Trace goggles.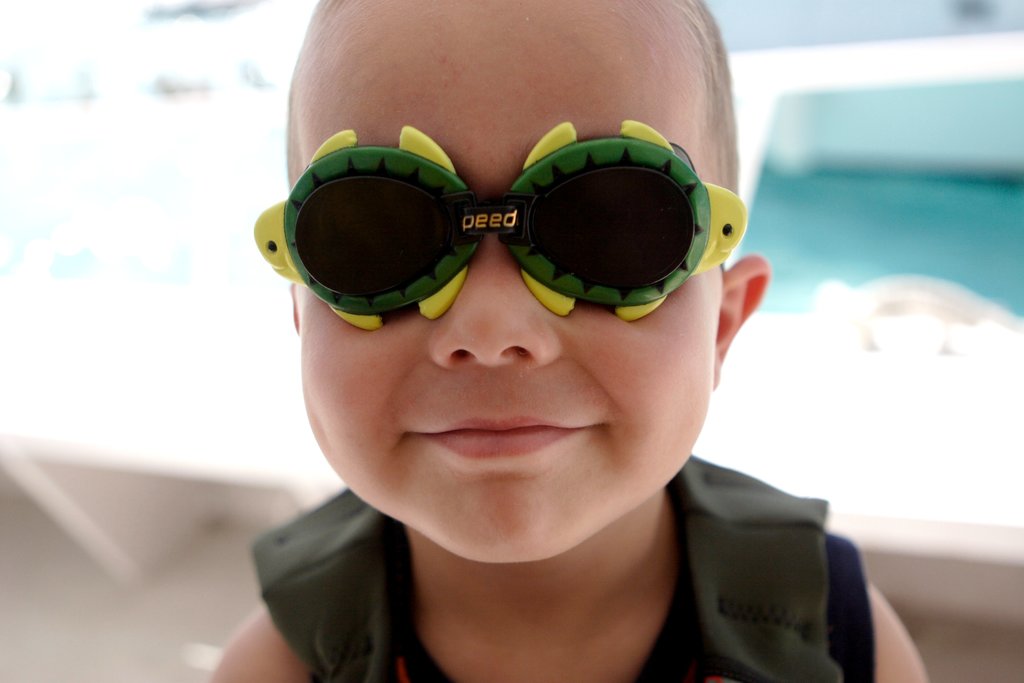
Traced to Rect(251, 113, 751, 322).
